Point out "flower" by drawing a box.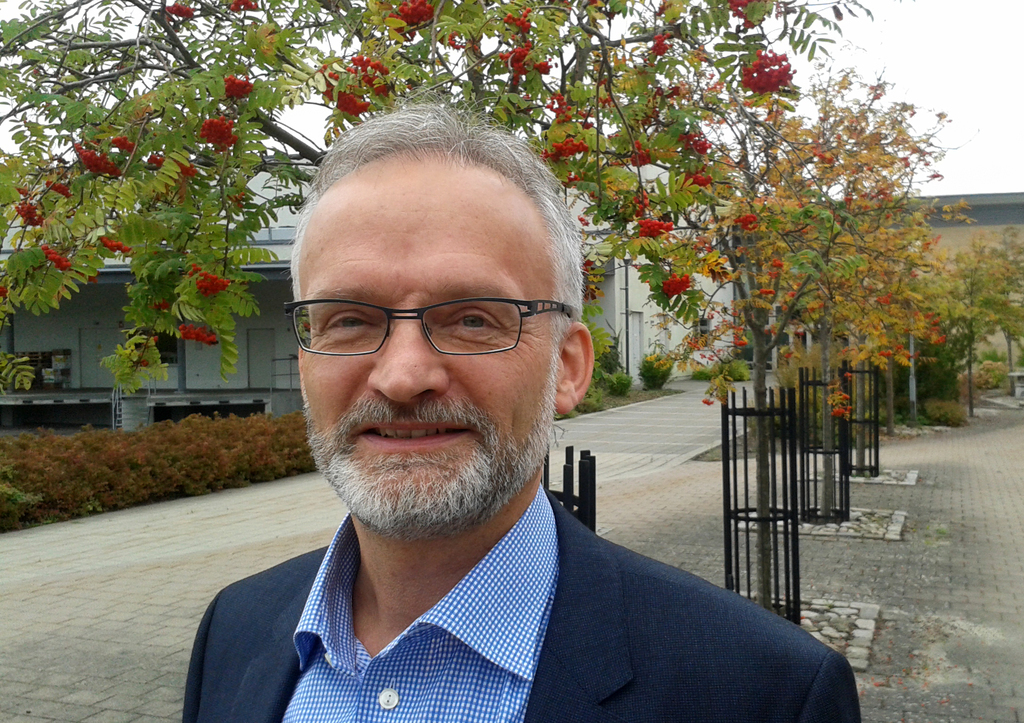
(669, 273, 687, 294).
